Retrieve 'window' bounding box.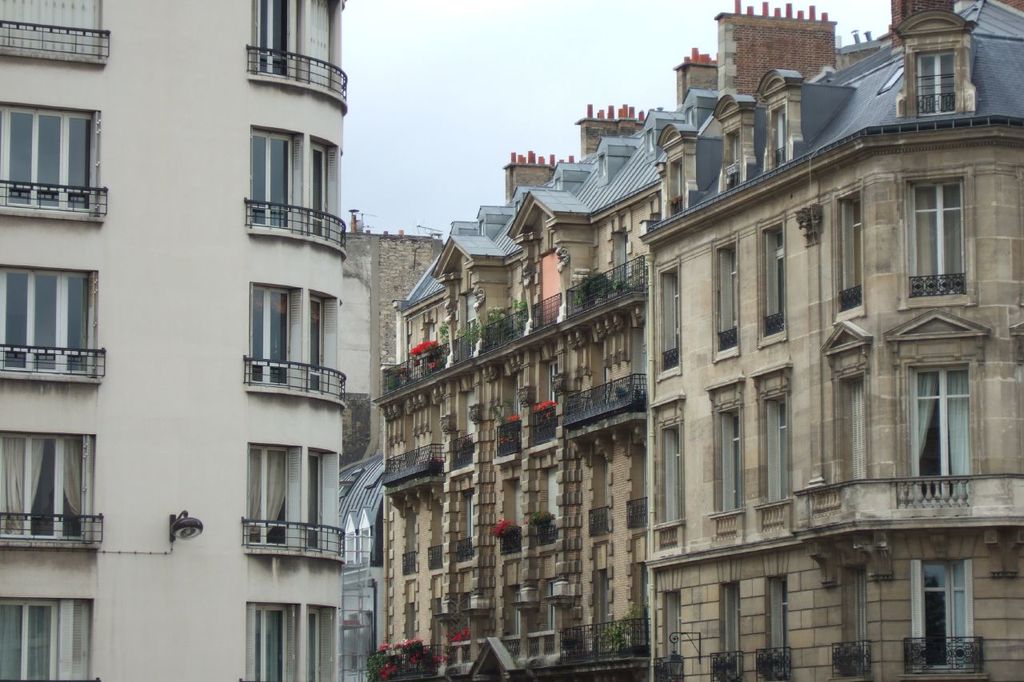
Bounding box: [1, 0, 102, 54].
